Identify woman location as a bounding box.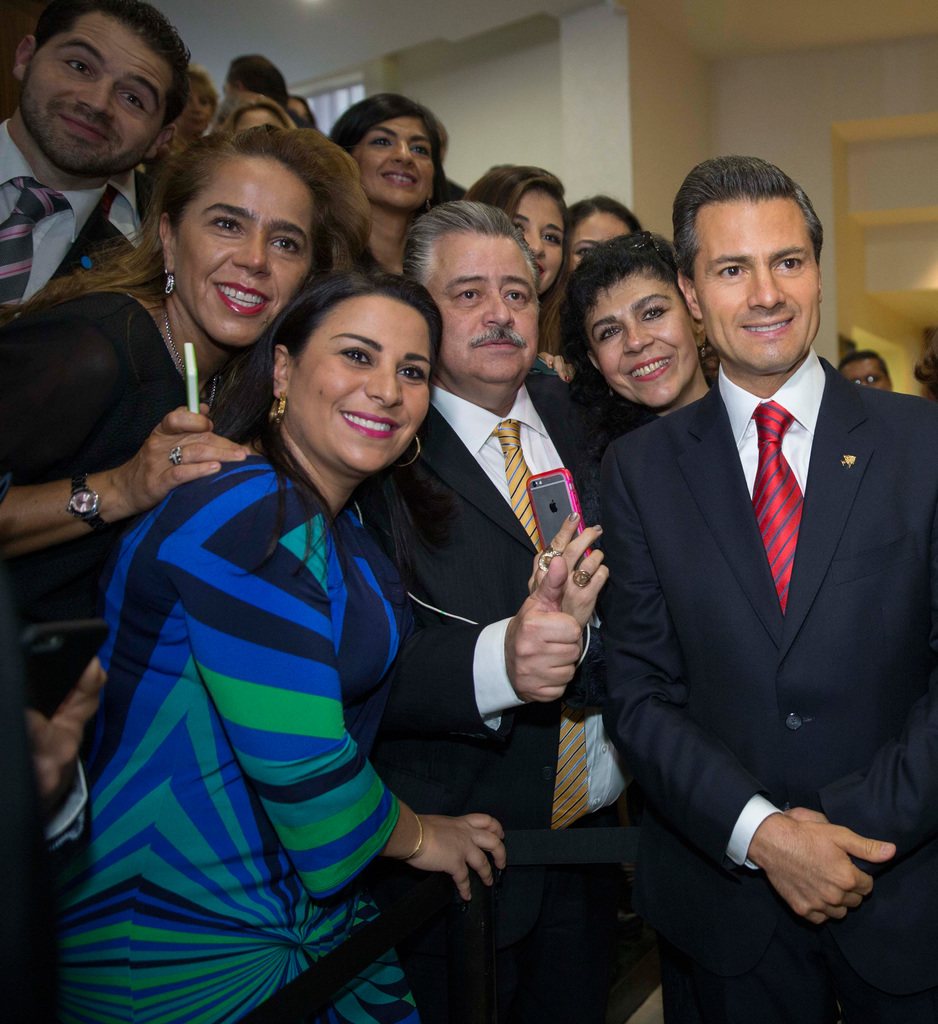
(x1=549, y1=223, x2=727, y2=481).
